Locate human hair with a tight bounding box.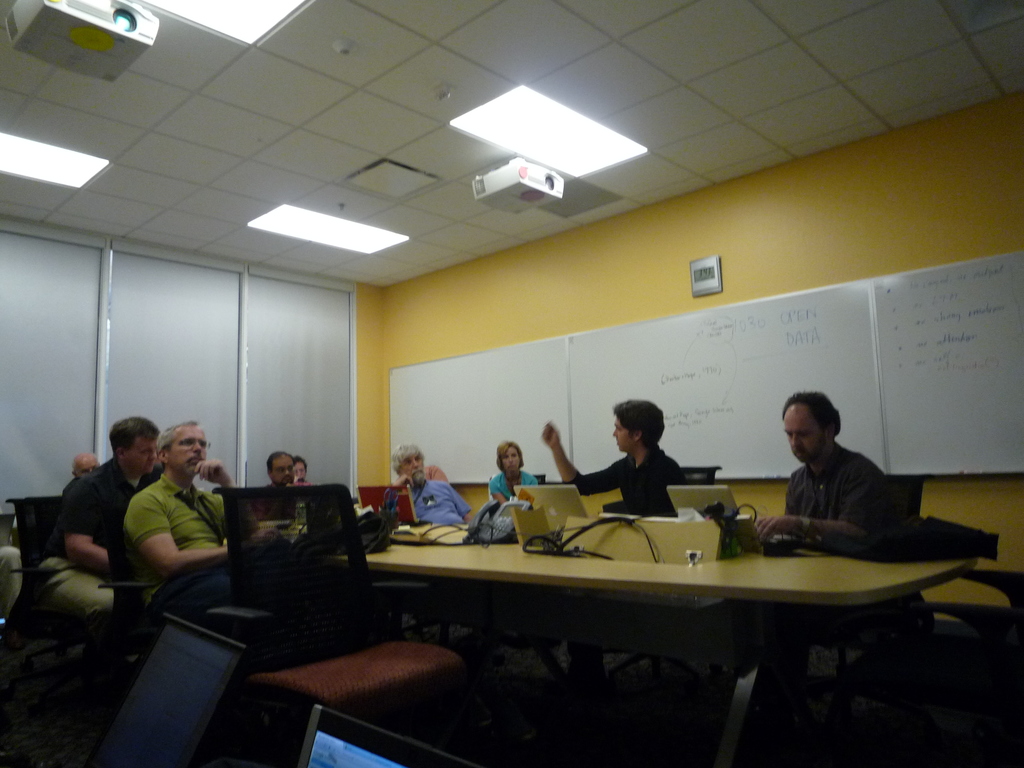
{"x1": 612, "y1": 399, "x2": 664, "y2": 452}.
